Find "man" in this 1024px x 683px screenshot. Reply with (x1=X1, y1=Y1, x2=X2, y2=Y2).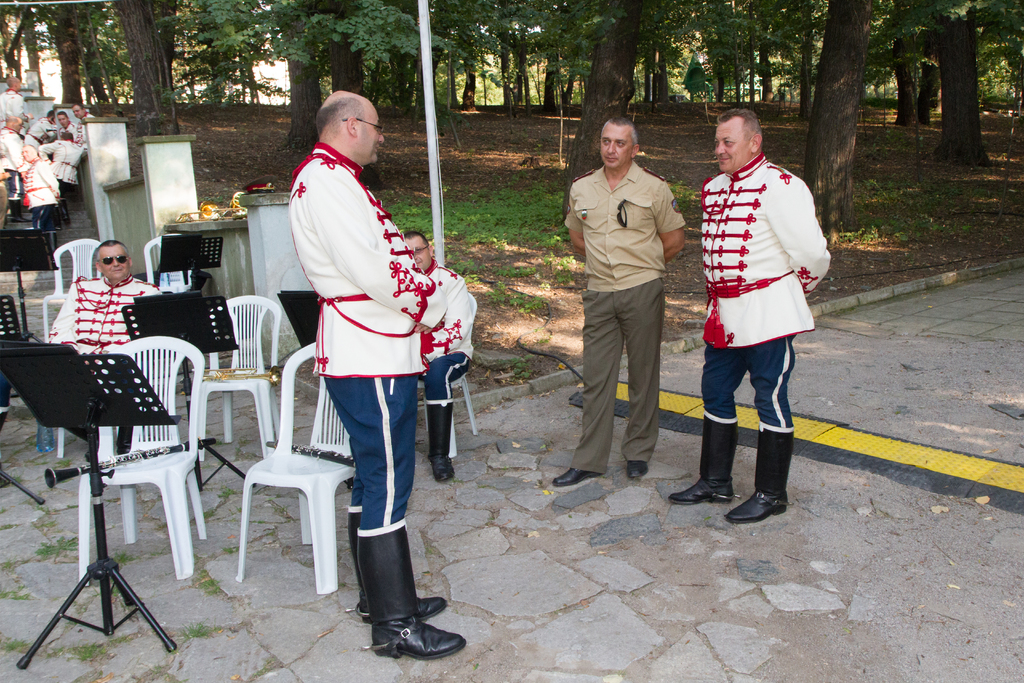
(x1=685, y1=107, x2=833, y2=536).
